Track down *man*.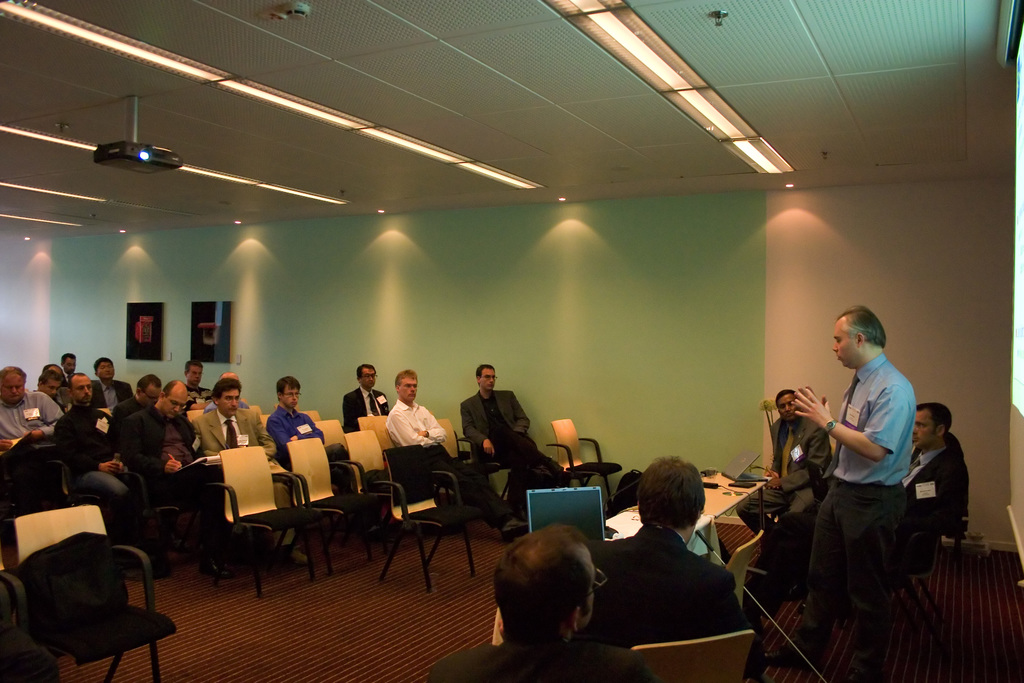
Tracked to pyautogui.locateOnScreen(266, 377, 359, 493).
